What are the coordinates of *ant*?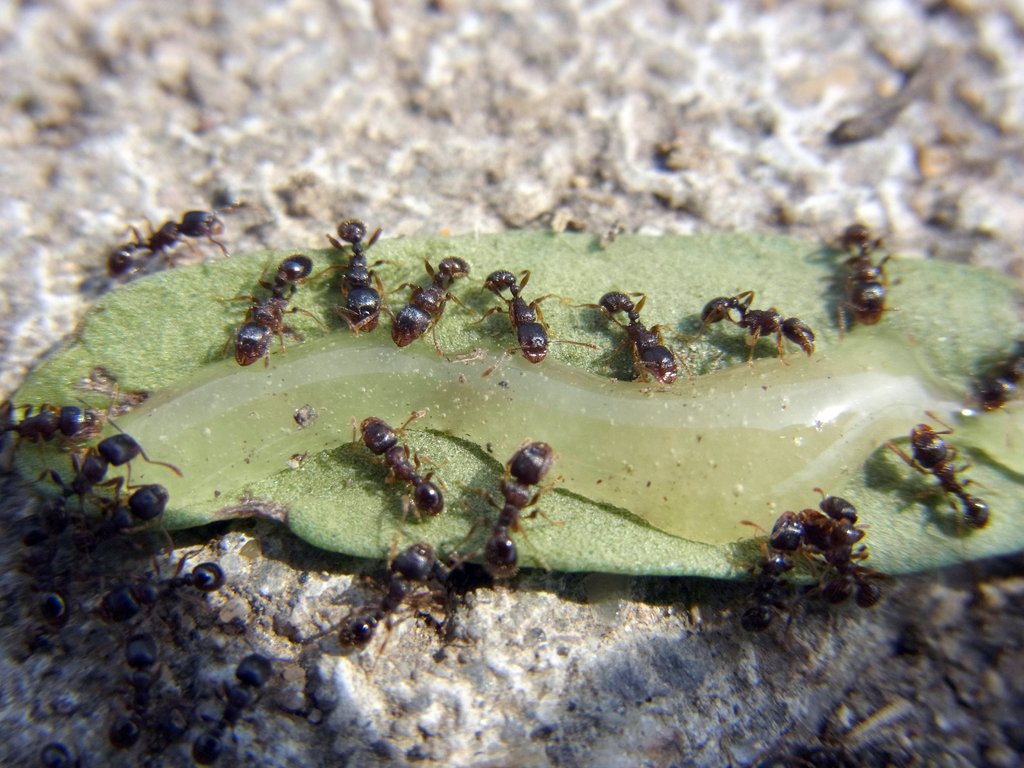
<bbox>345, 399, 443, 521</bbox>.
